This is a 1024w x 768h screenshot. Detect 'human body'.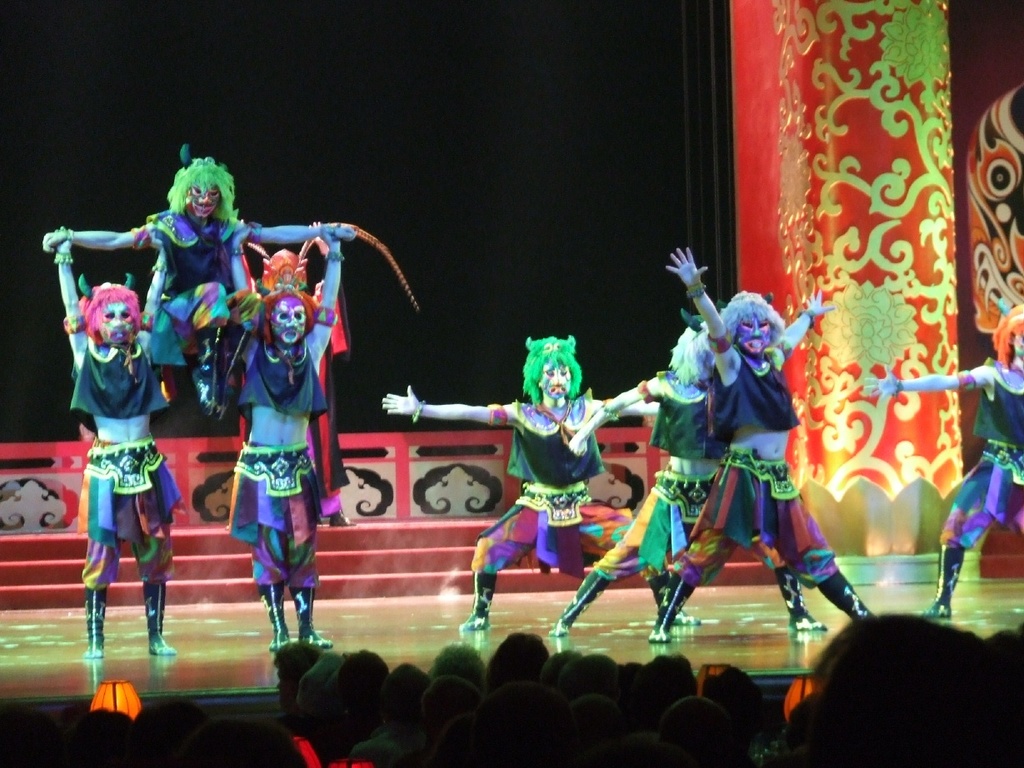
l=556, t=330, r=722, b=640.
